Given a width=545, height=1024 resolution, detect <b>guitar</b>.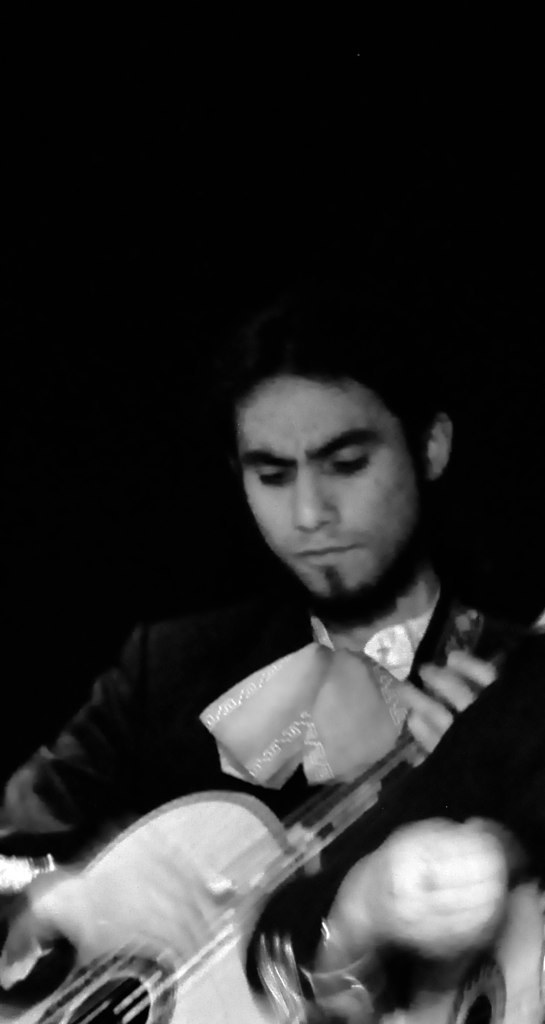
(left=0, top=643, right=543, bottom=1023).
